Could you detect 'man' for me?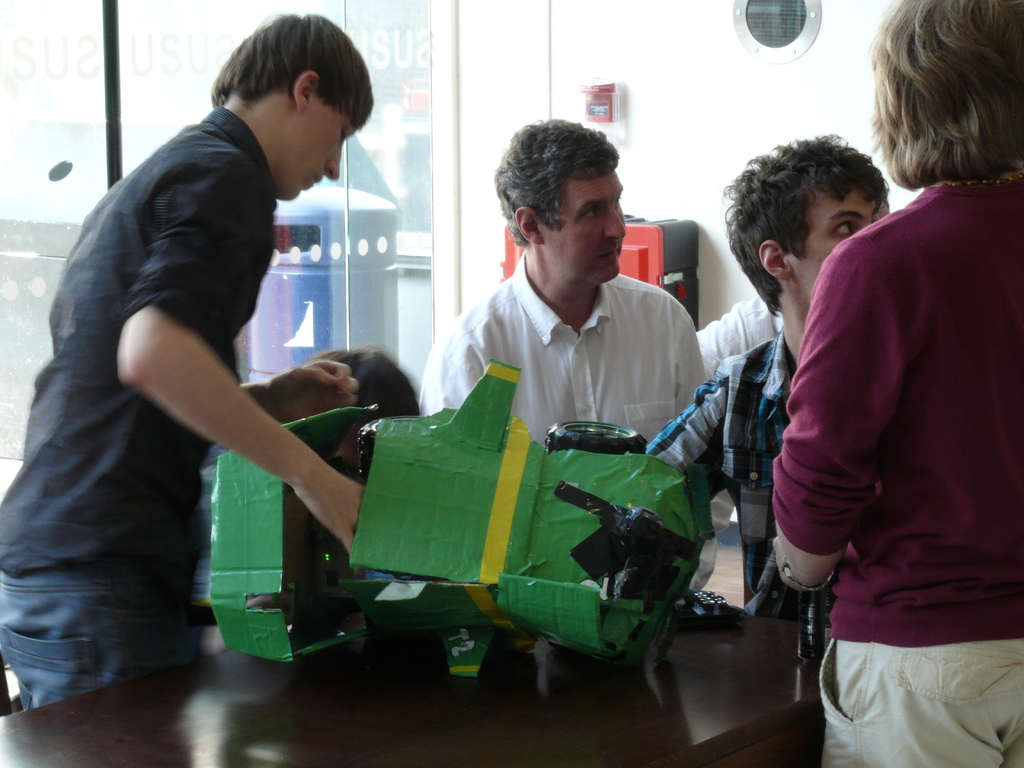
Detection result: Rect(616, 120, 913, 668).
